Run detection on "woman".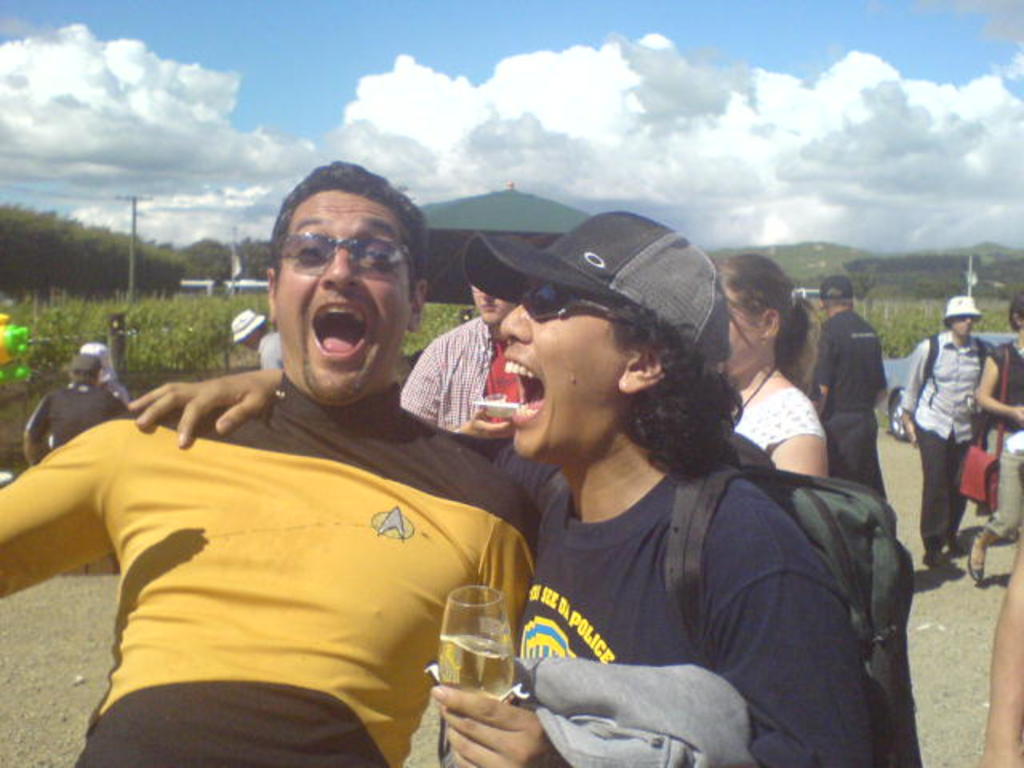
Result: <region>710, 256, 824, 486</region>.
